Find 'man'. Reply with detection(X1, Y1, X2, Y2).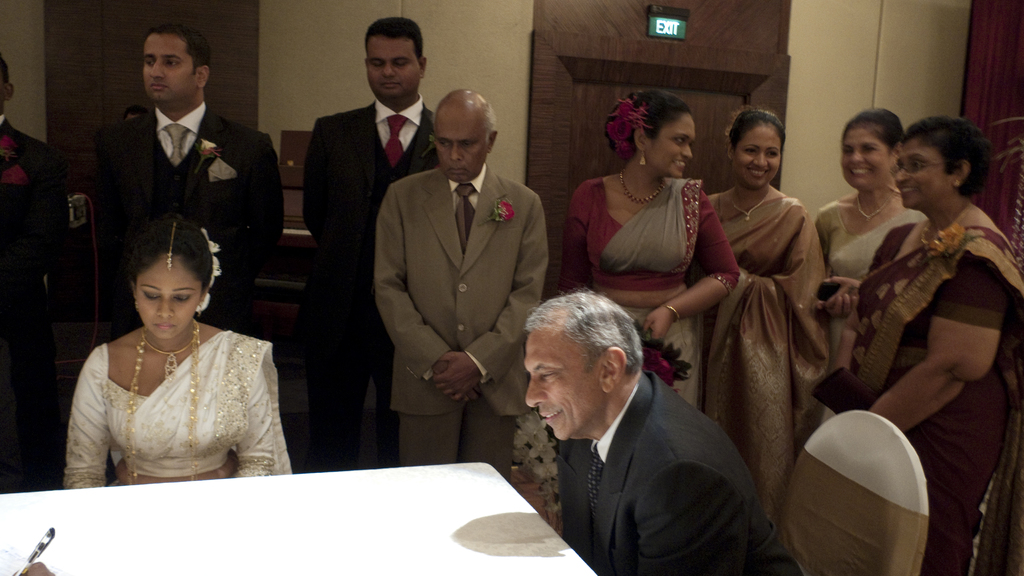
detection(298, 14, 440, 464).
